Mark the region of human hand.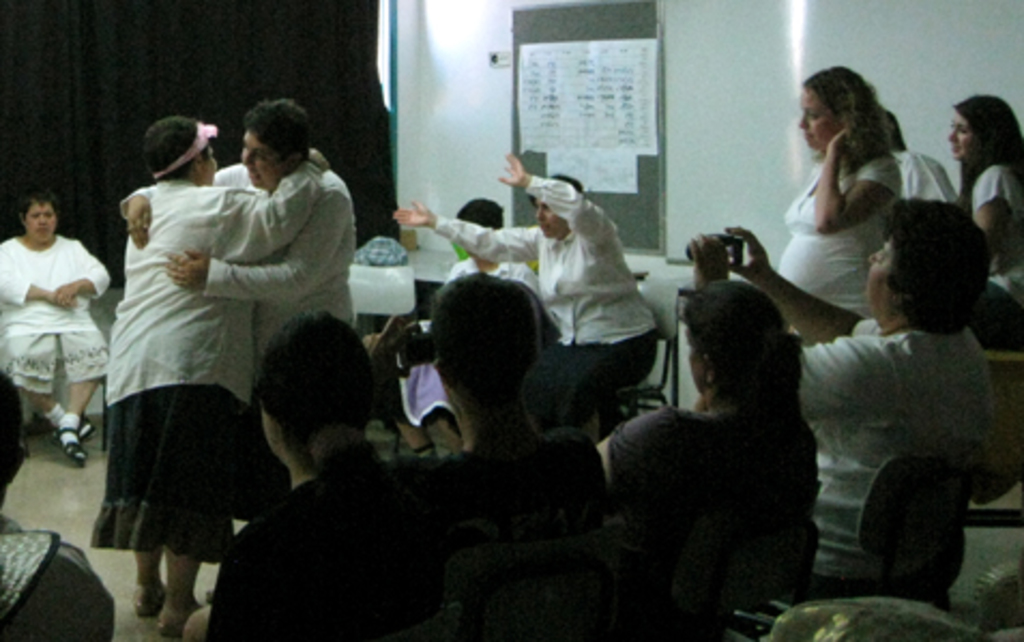
Region: 595 406 670 490.
